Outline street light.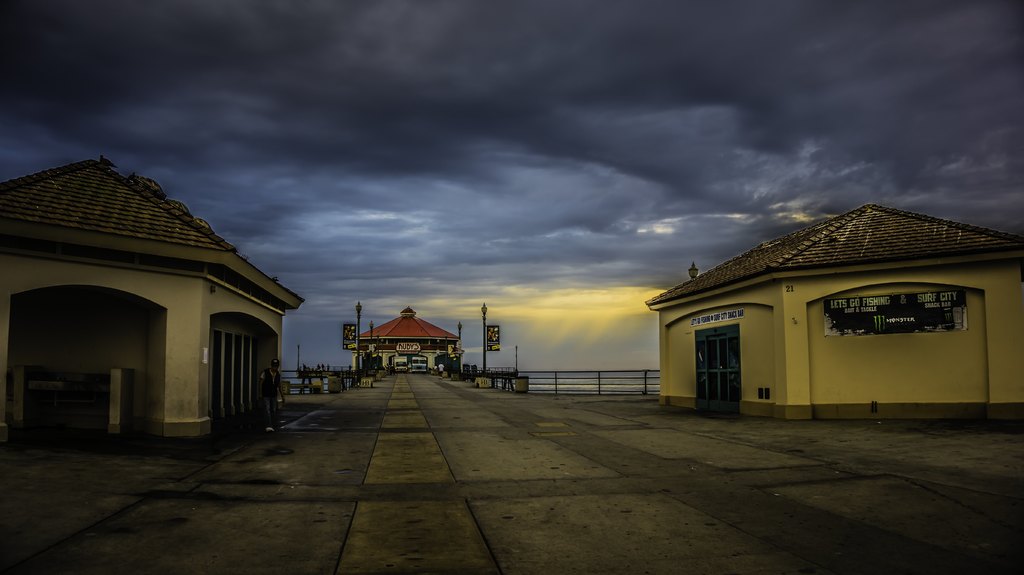
Outline: {"x1": 515, "y1": 346, "x2": 518, "y2": 373}.
